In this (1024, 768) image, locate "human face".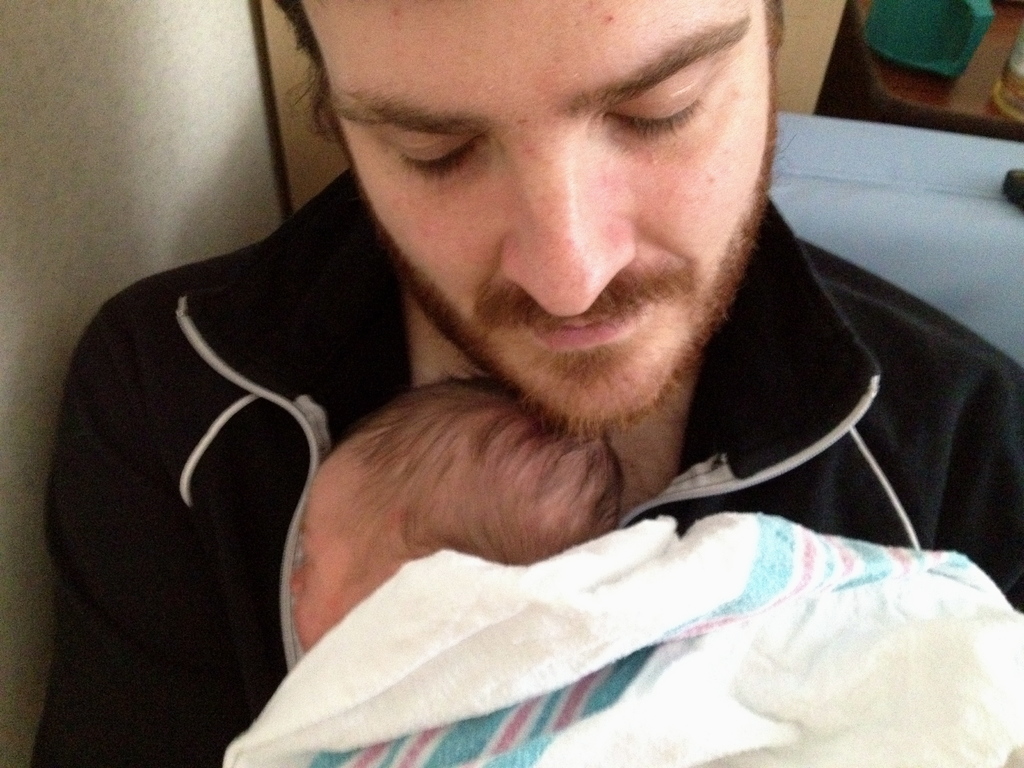
Bounding box: box(289, 479, 351, 653).
